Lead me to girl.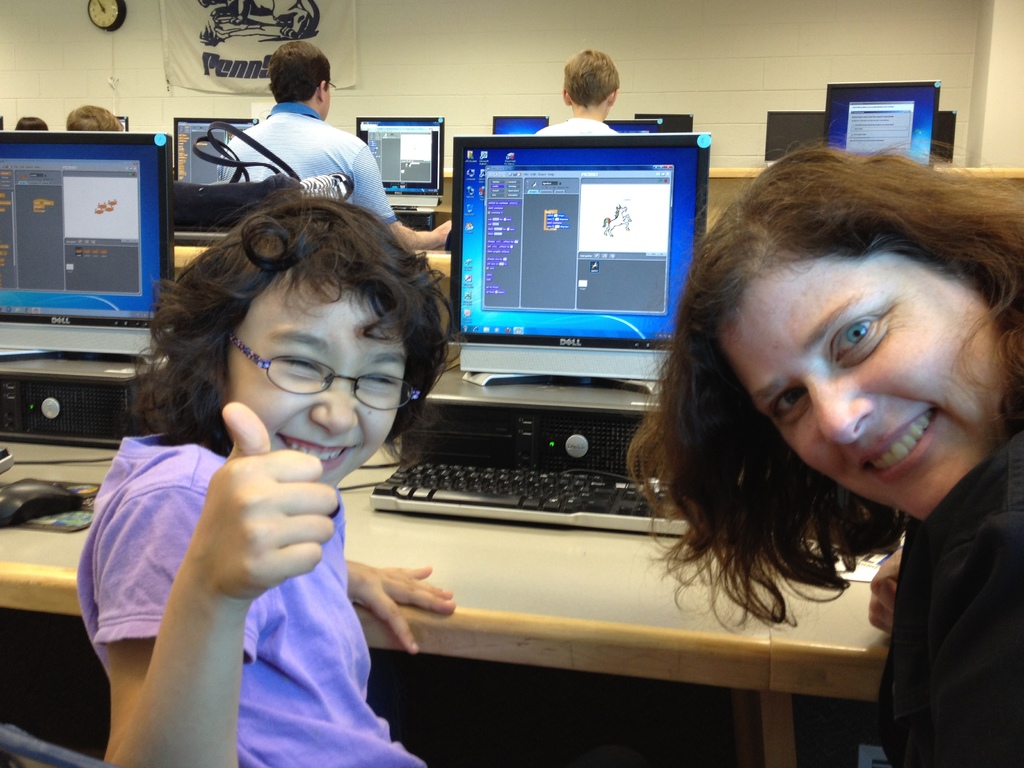
Lead to box(75, 186, 467, 767).
